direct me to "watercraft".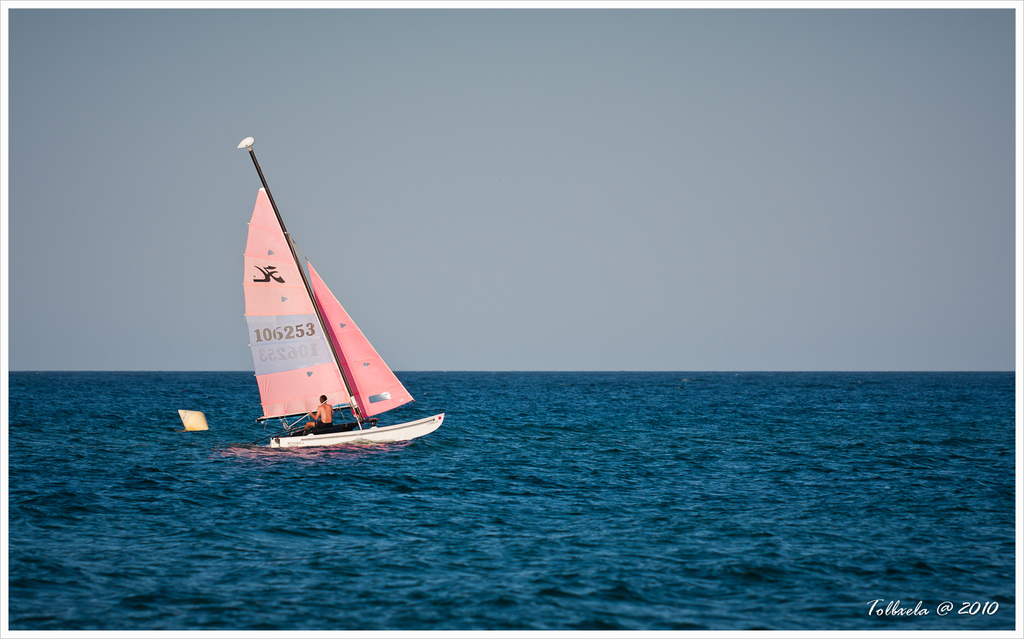
Direction: <region>216, 139, 434, 453</region>.
